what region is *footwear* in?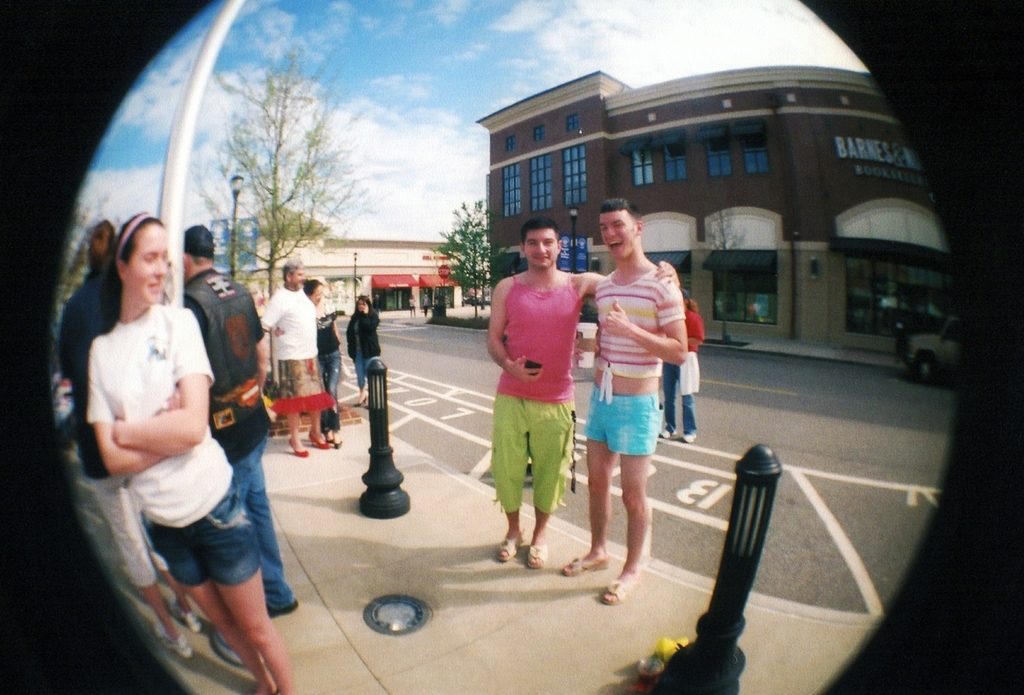
<bbox>287, 439, 309, 466</bbox>.
